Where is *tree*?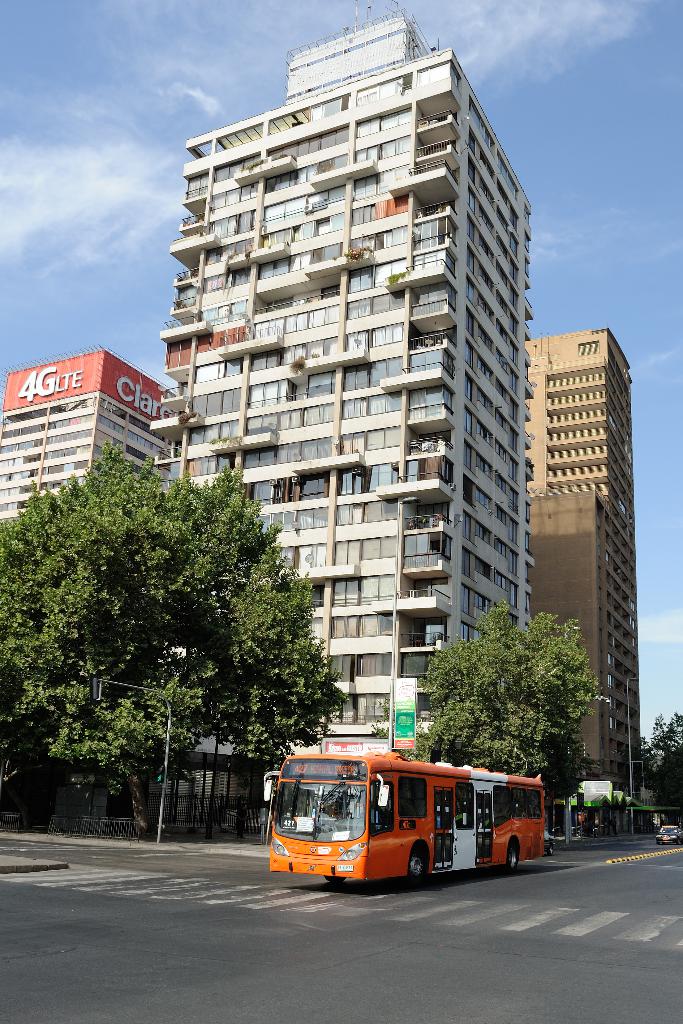
[0, 468, 170, 815].
